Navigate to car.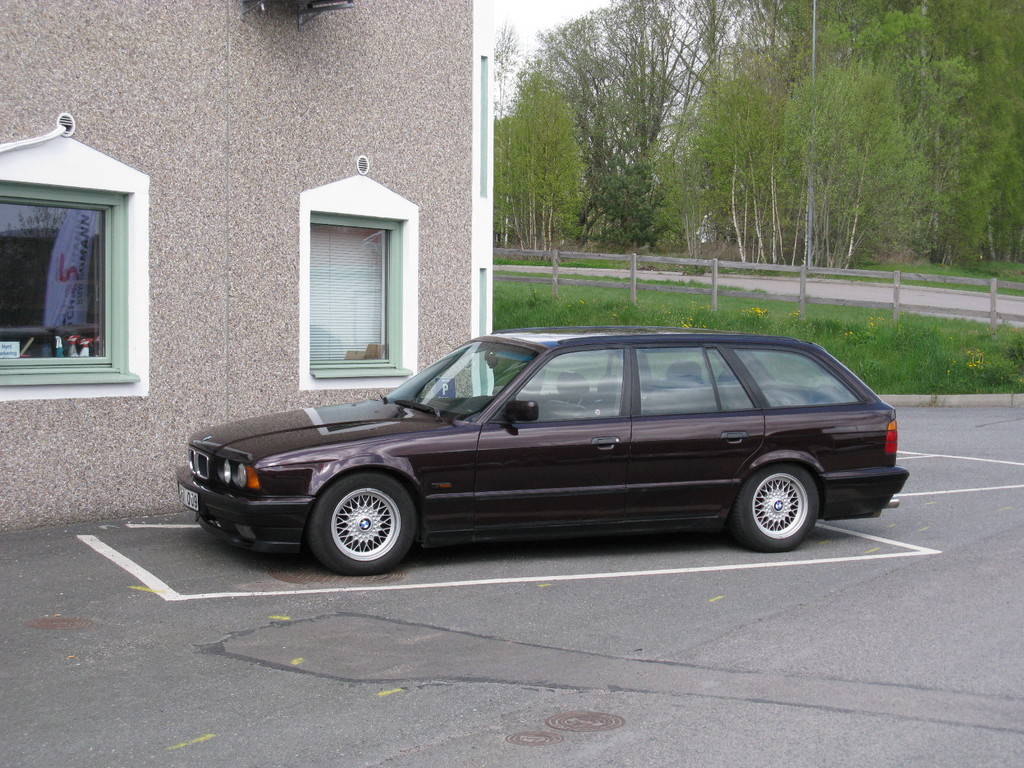
Navigation target: (x1=170, y1=323, x2=902, y2=577).
